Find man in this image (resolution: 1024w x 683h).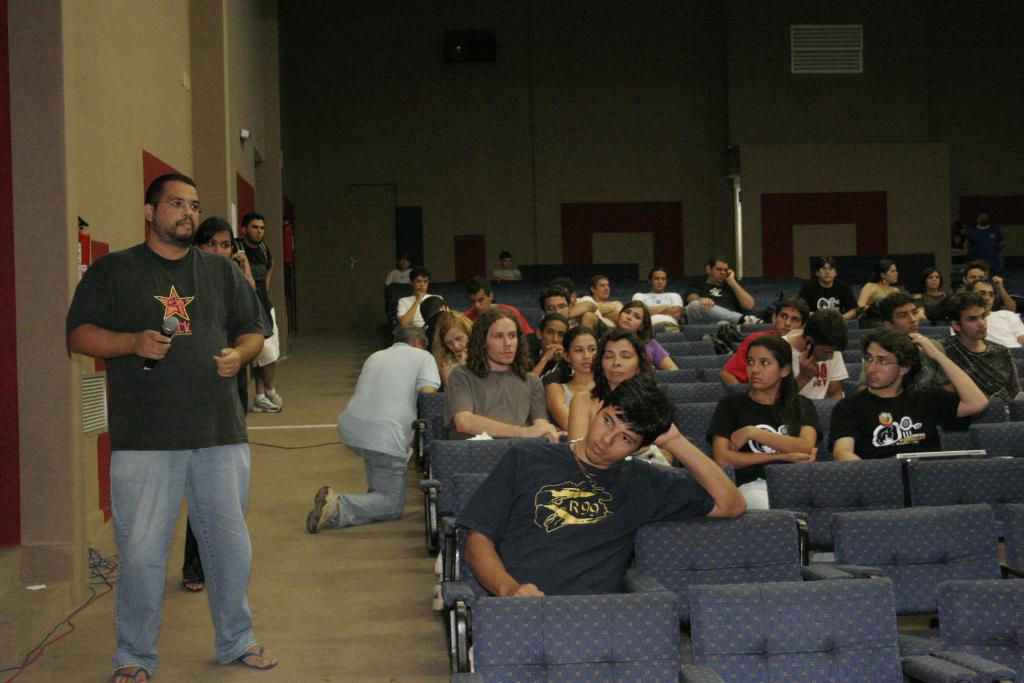
select_region(940, 292, 1023, 403).
